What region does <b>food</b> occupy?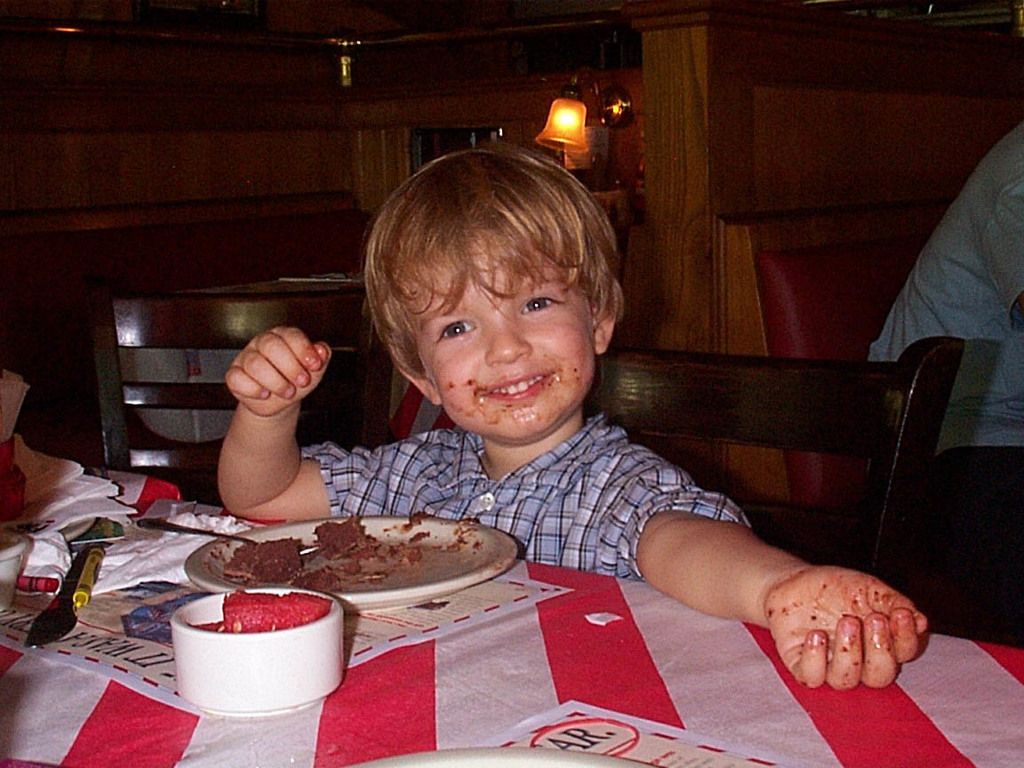
[x1=248, y1=519, x2=503, y2=608].
